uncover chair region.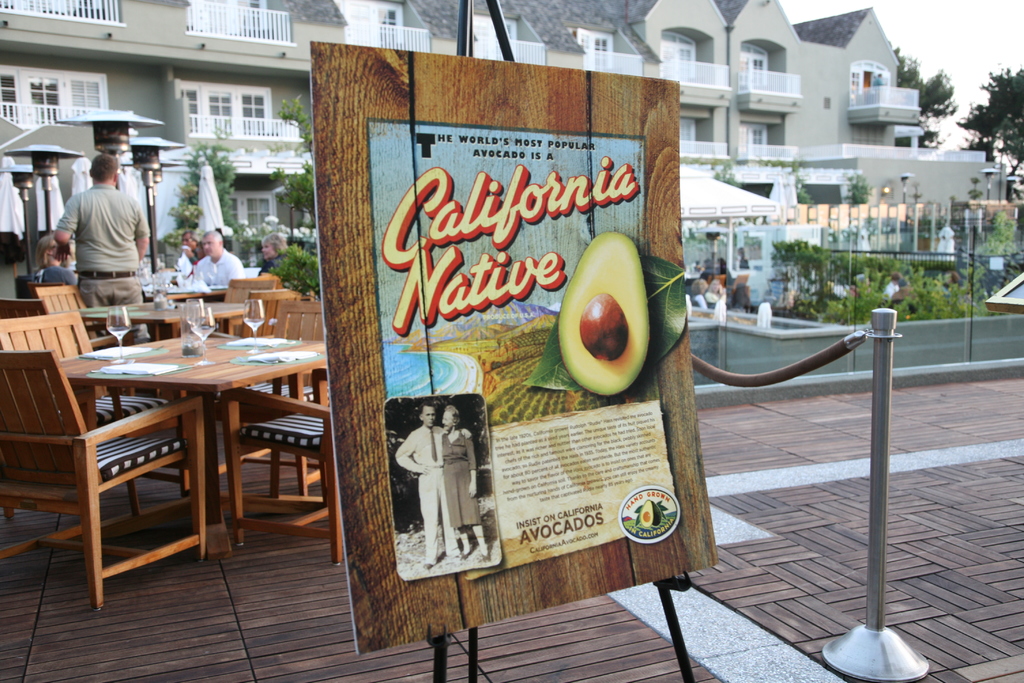
Uncovered: 240 289 291 334.
